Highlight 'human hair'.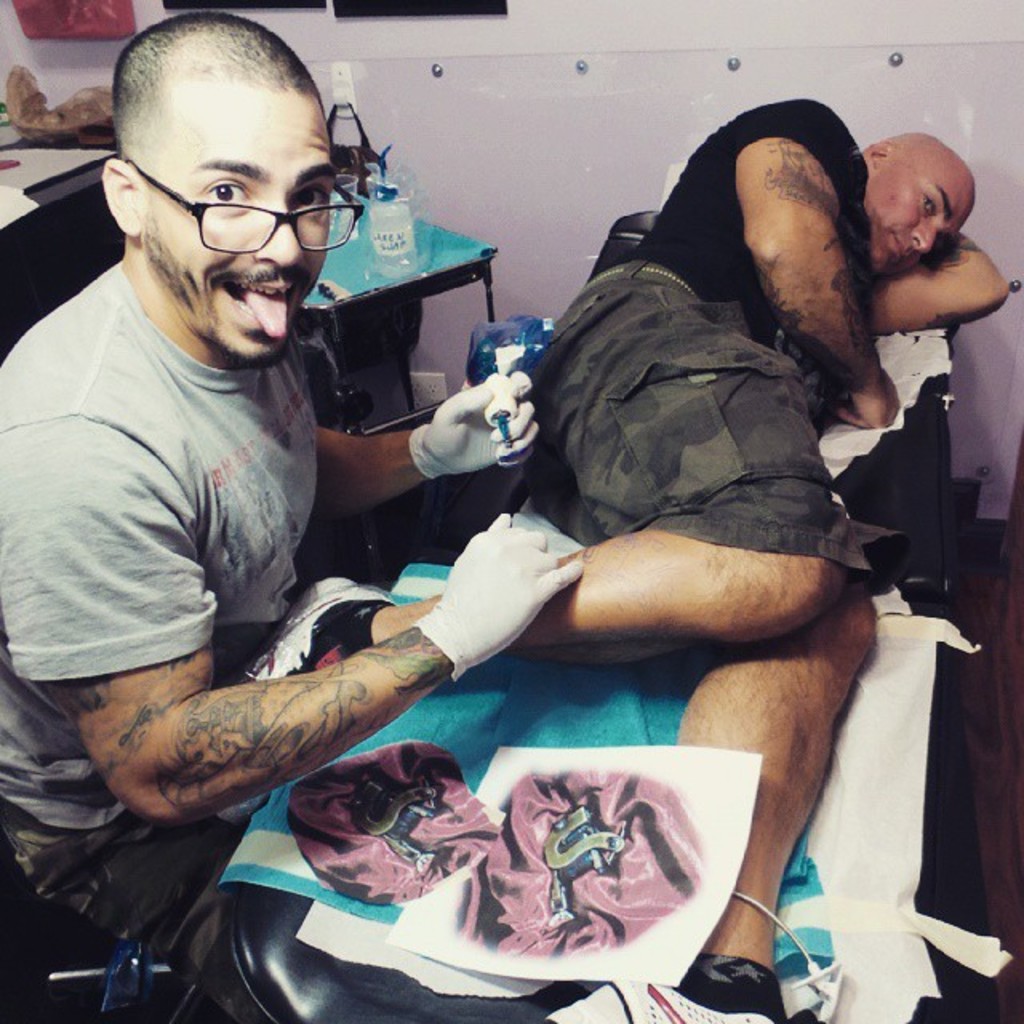
Highlighted region: locate(117, 34, 322, 158).
